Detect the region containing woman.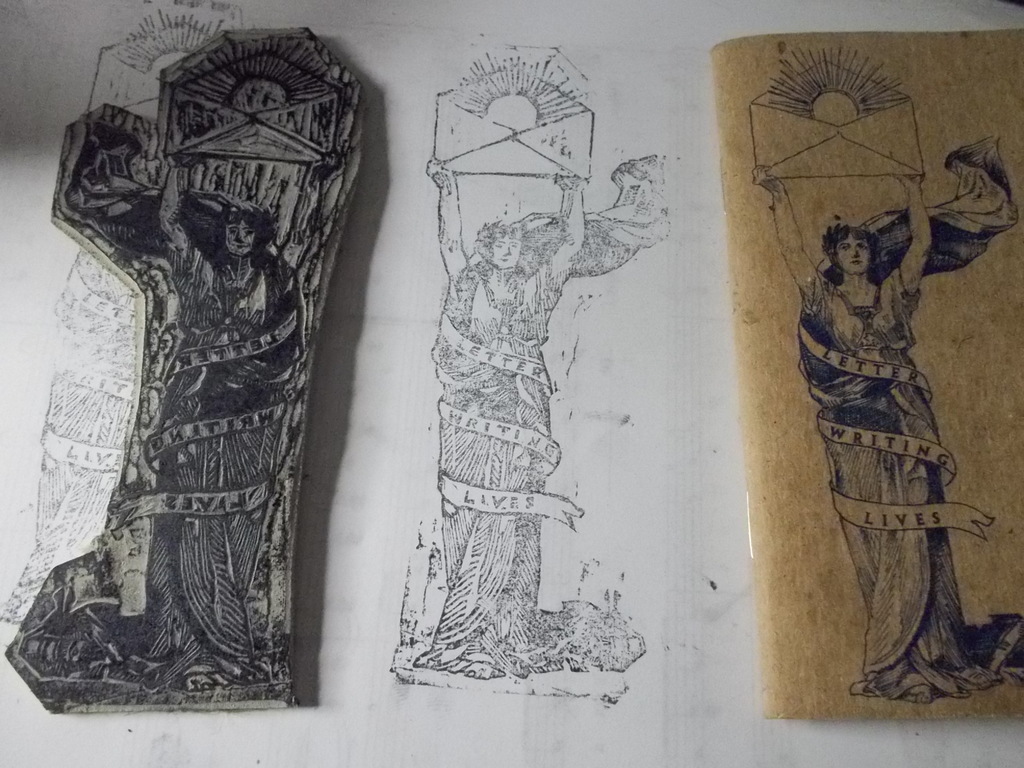
BBox(799, 202, 976, 632).
